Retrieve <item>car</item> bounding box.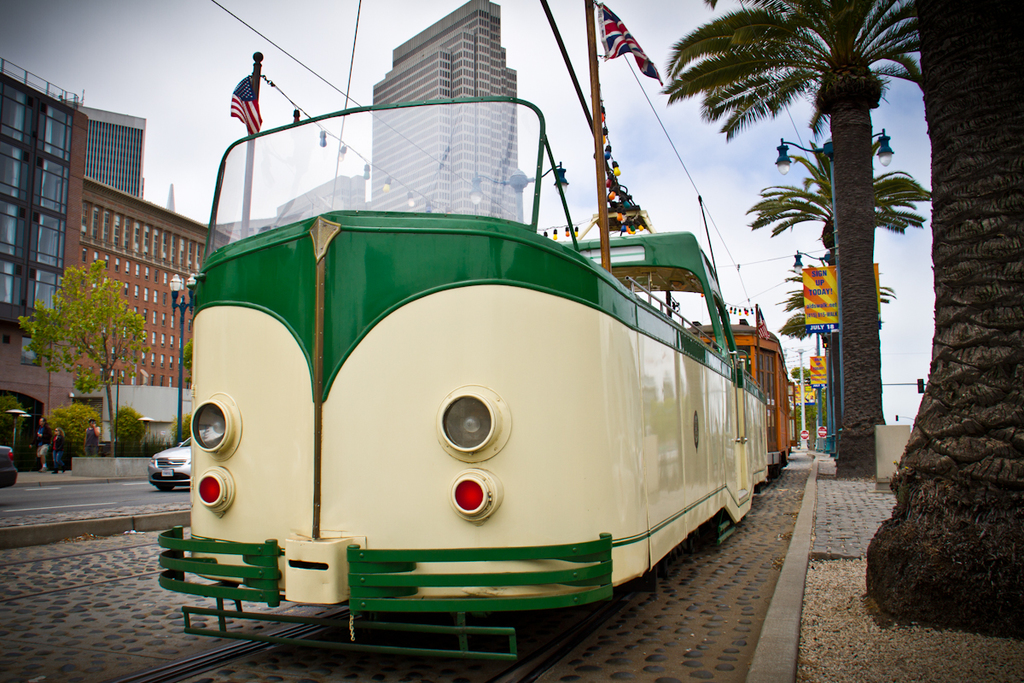
Bounding box: <bbox>147, 436, 193, 494</bbox>.
